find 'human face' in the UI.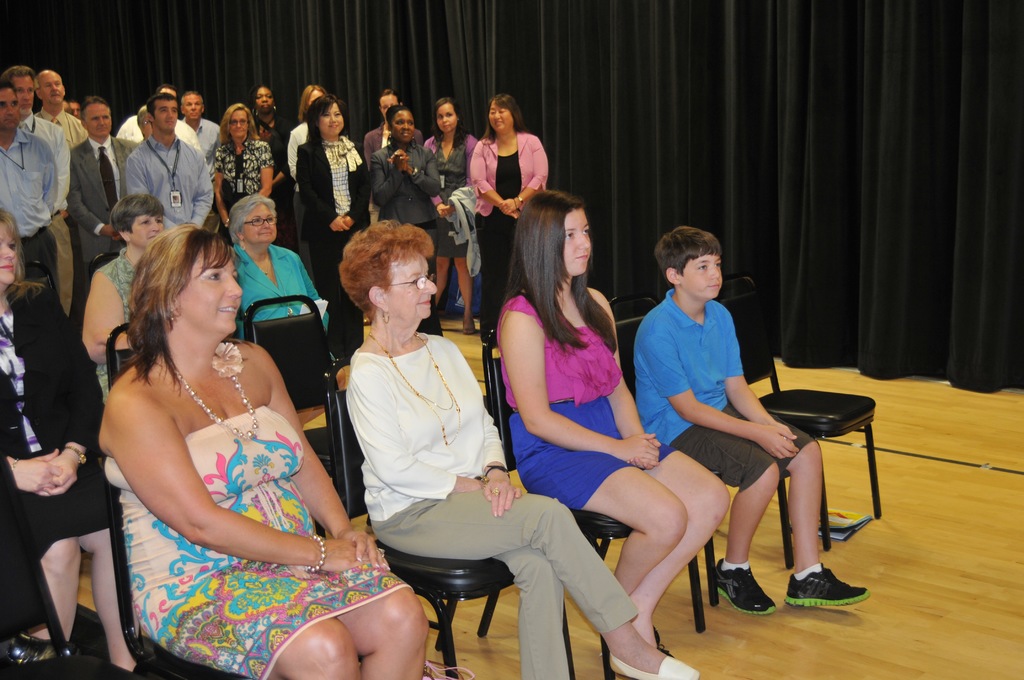
UI element at l=0, t=223, r=19, b=292.
